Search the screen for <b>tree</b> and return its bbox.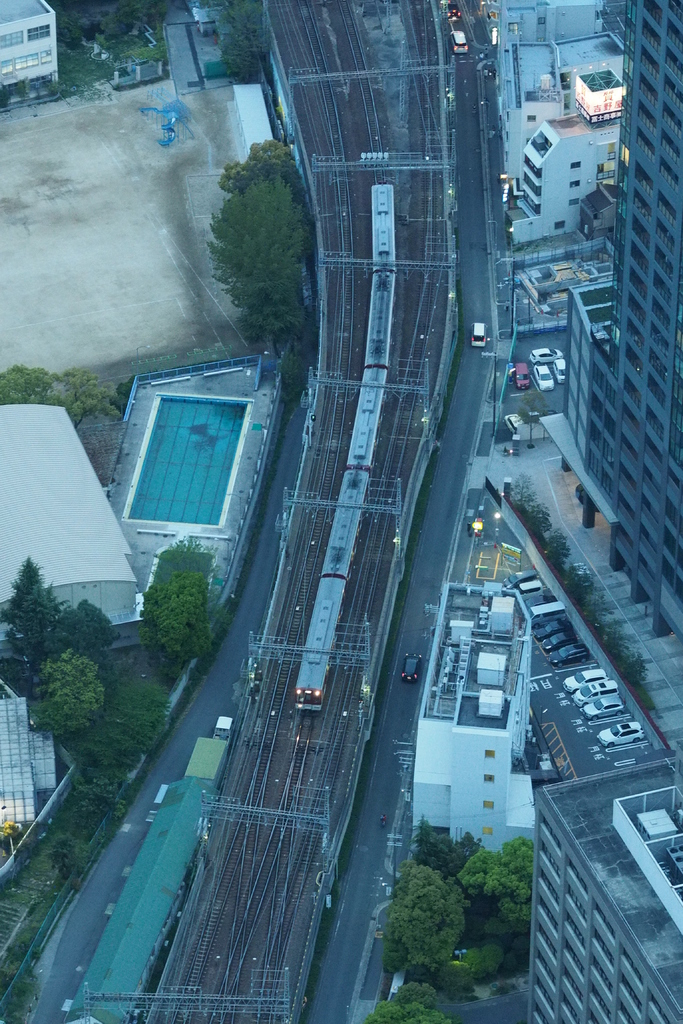
Found: box=[407, 812, 484, 903].
